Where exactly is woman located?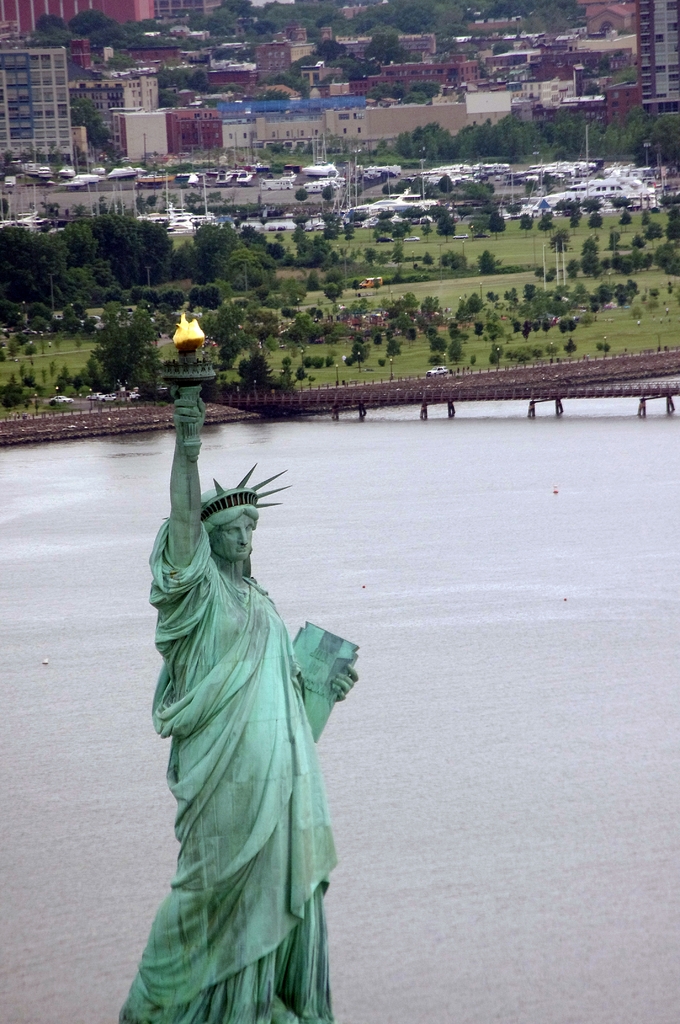
Its bounding box is (left=138, top=426, right=355, bottom=1007).
